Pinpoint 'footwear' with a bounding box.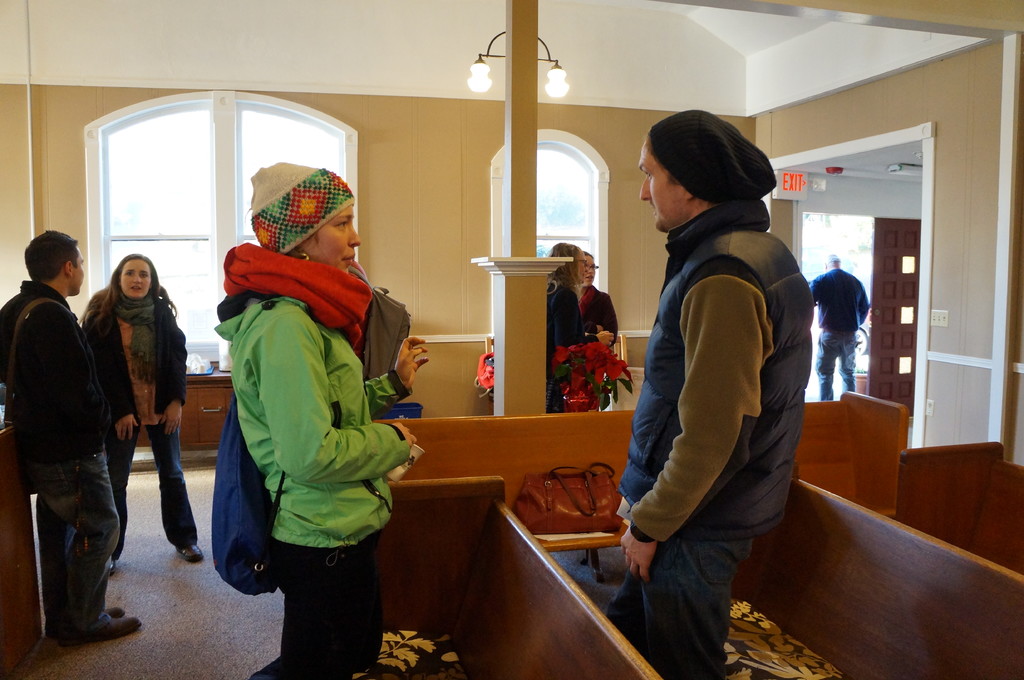
x1=67, y1=617, x2=138, y2=642.
